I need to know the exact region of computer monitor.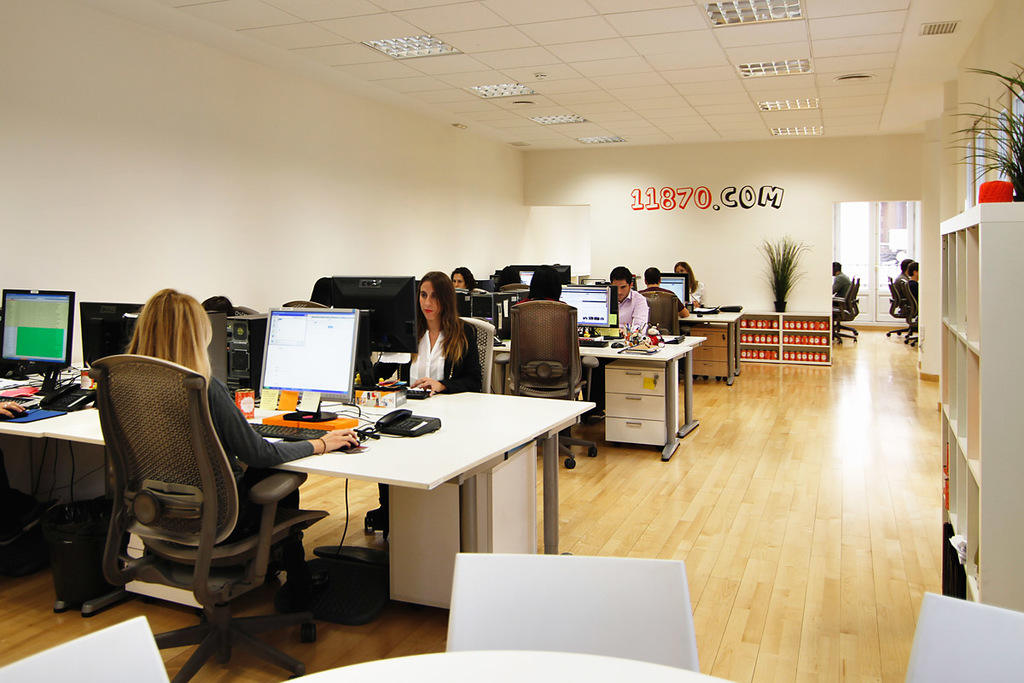
Region: [x1=239, y1=301, x2=375, y2=408].
